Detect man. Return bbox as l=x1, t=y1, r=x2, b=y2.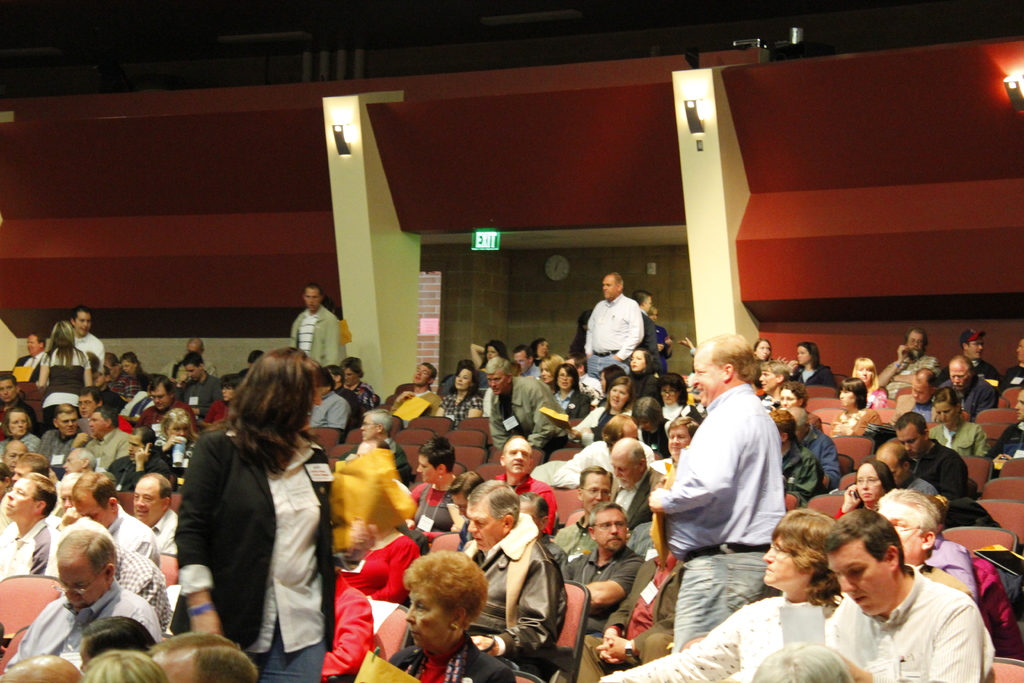
l=550, t=466, r=615, b=553.
